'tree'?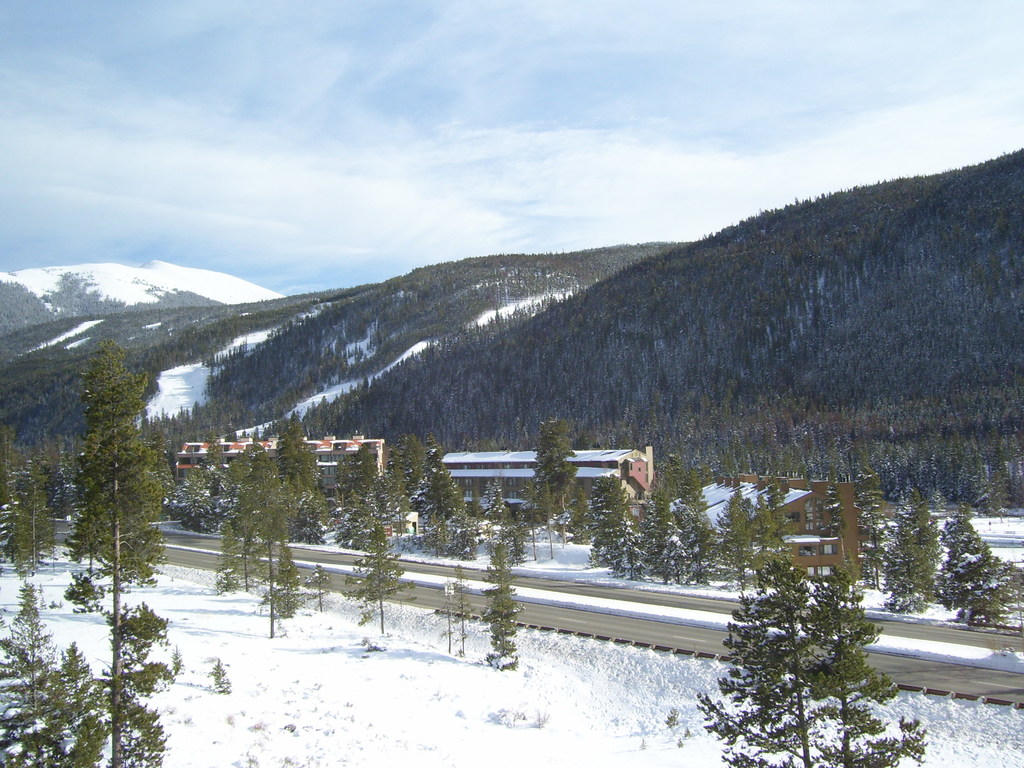
locate(481, 541, 519, 673)
